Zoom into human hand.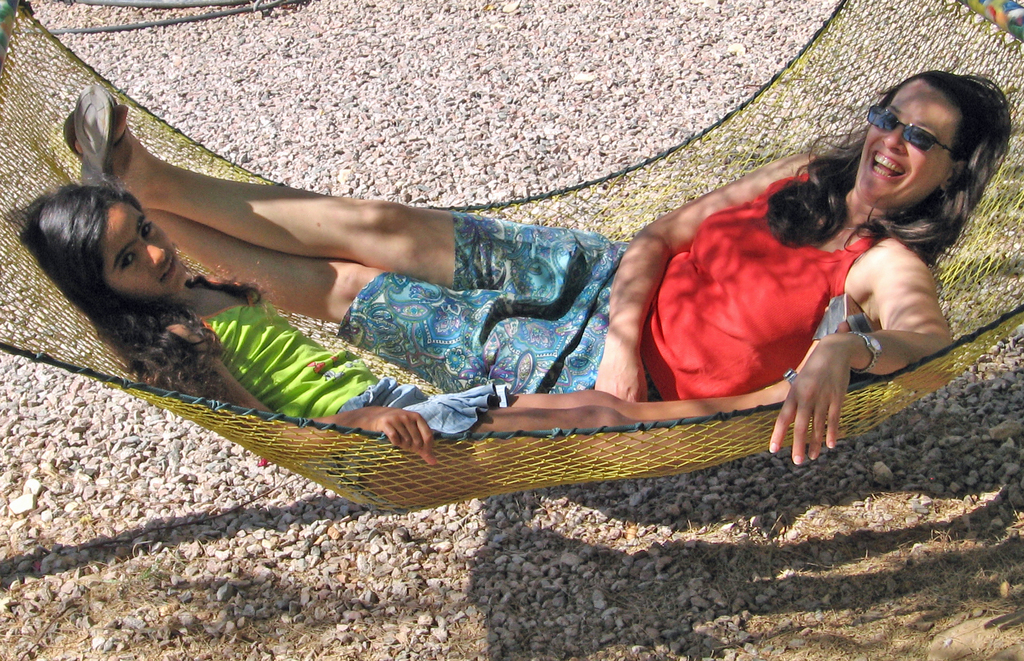
Zoom target: box=[596, 354, 651, 405].
